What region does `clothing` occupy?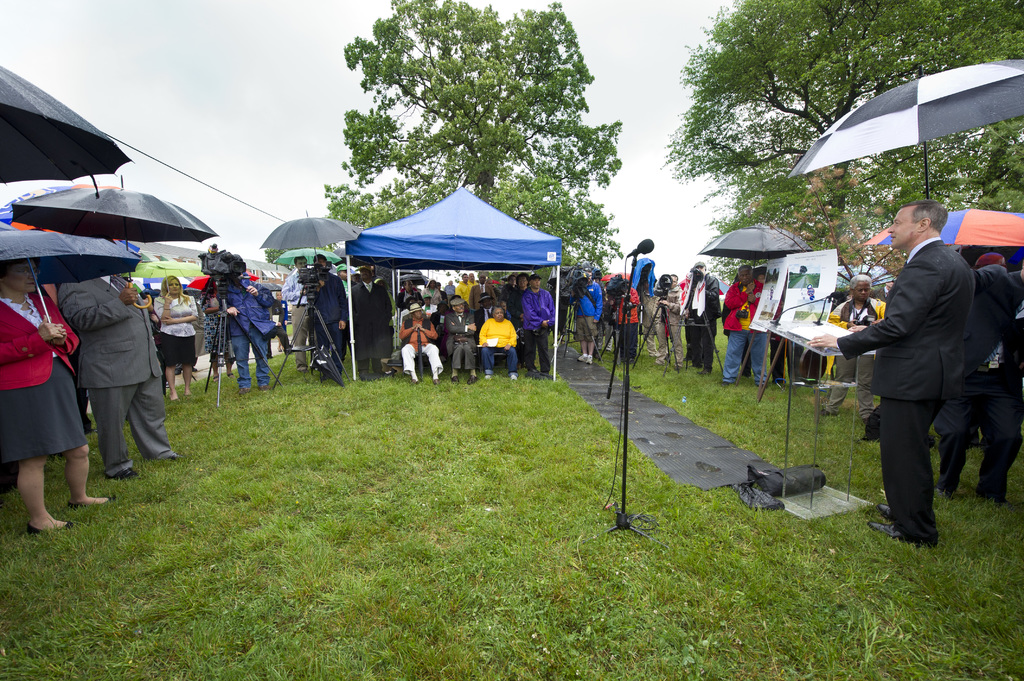
crop(657, 284, 685, 364).
